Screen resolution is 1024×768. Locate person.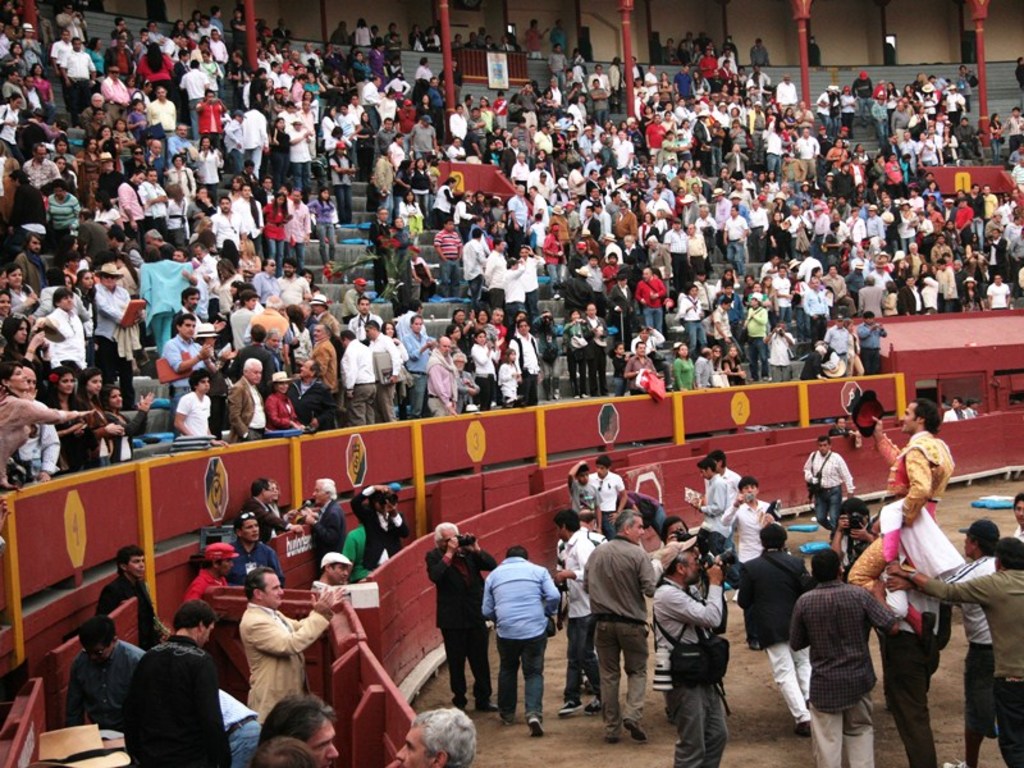
[946,396,963,420].
